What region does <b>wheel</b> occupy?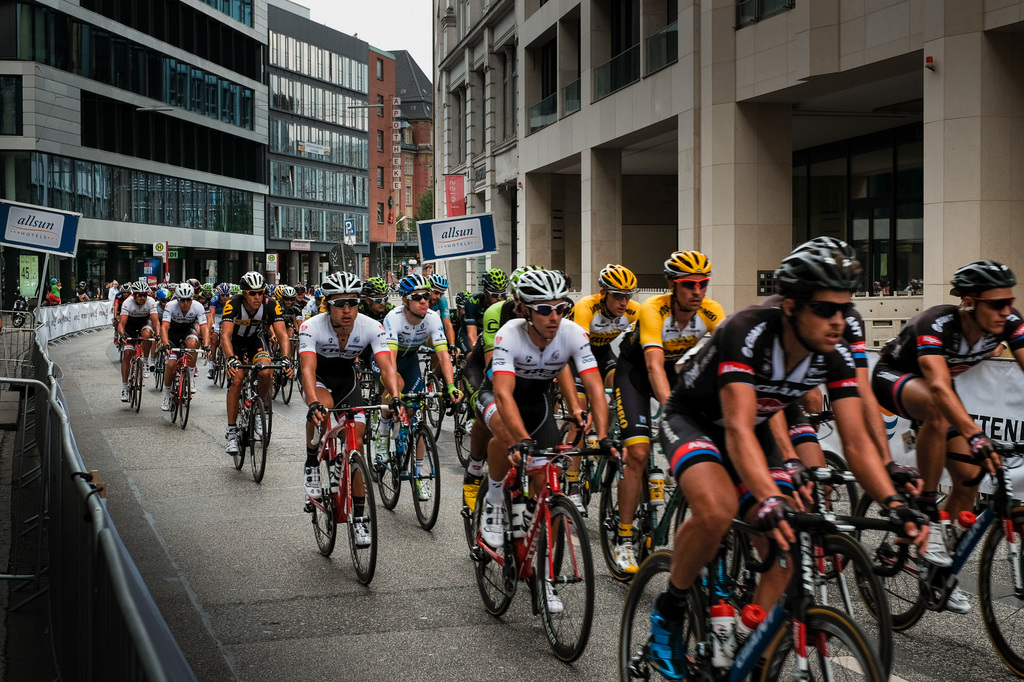
region(266, 353, 276, 404).
